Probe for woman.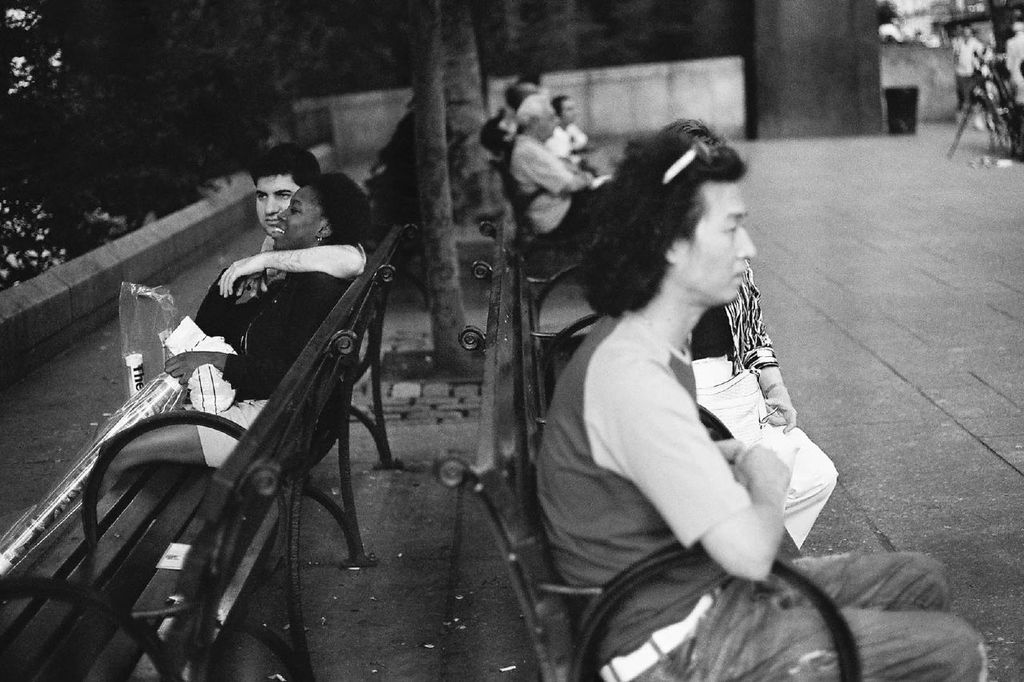
Probe result: (x1=522, y1=106, x2=994, y2=681).
